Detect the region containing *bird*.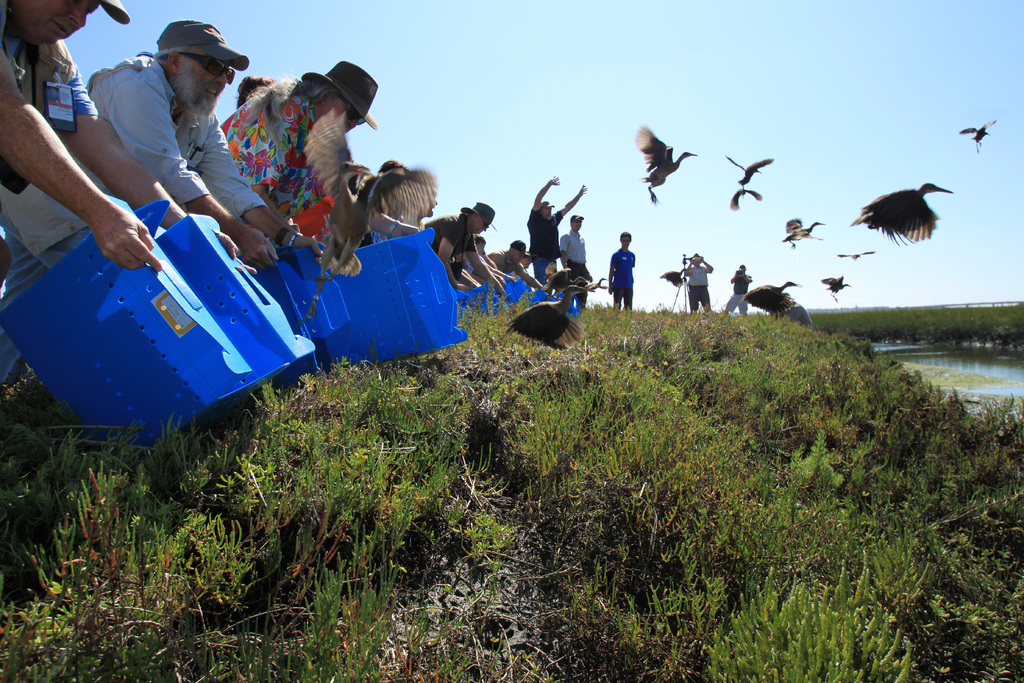
{"left": 820, "top": 270, "right": 850, "bottom": 300}.
